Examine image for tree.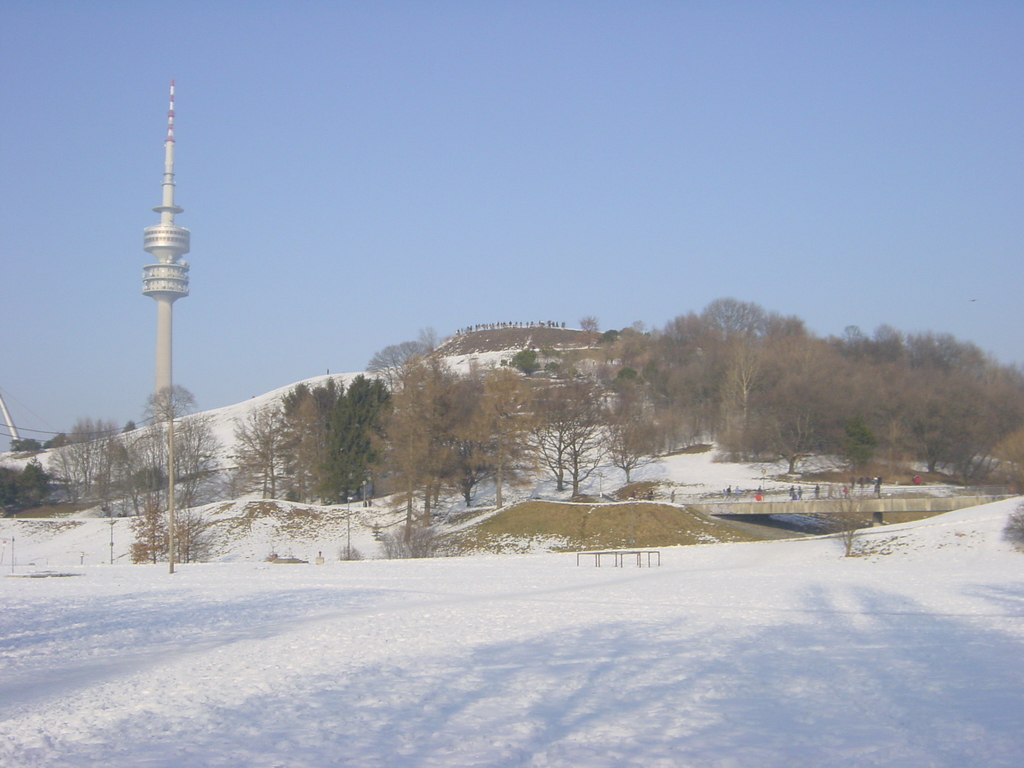
Examination result: select_region(245, 392, 310, 499).
